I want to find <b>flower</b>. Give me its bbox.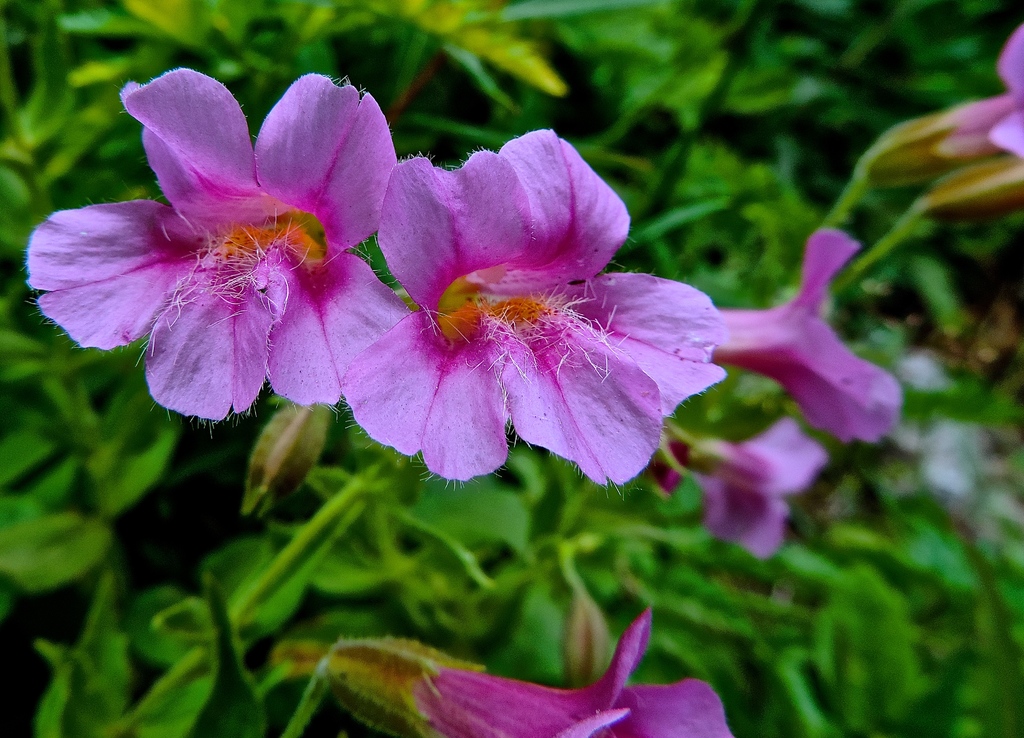
<bbox>413, 608, 725, 737</bbox>.
